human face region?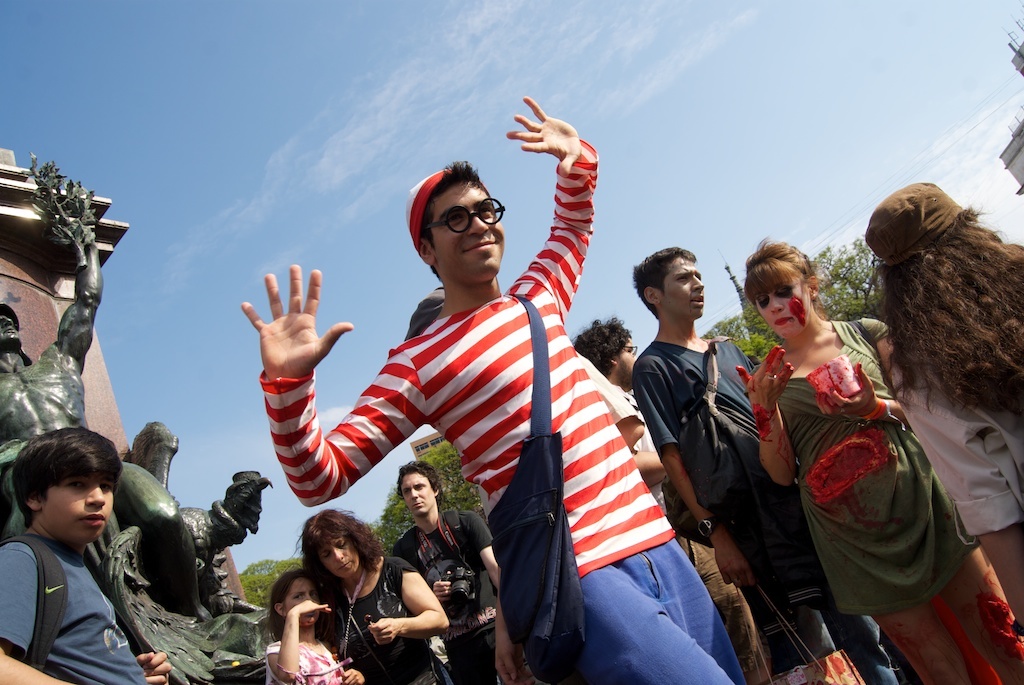
[left=0, top=313, right=20, bottom=353]
